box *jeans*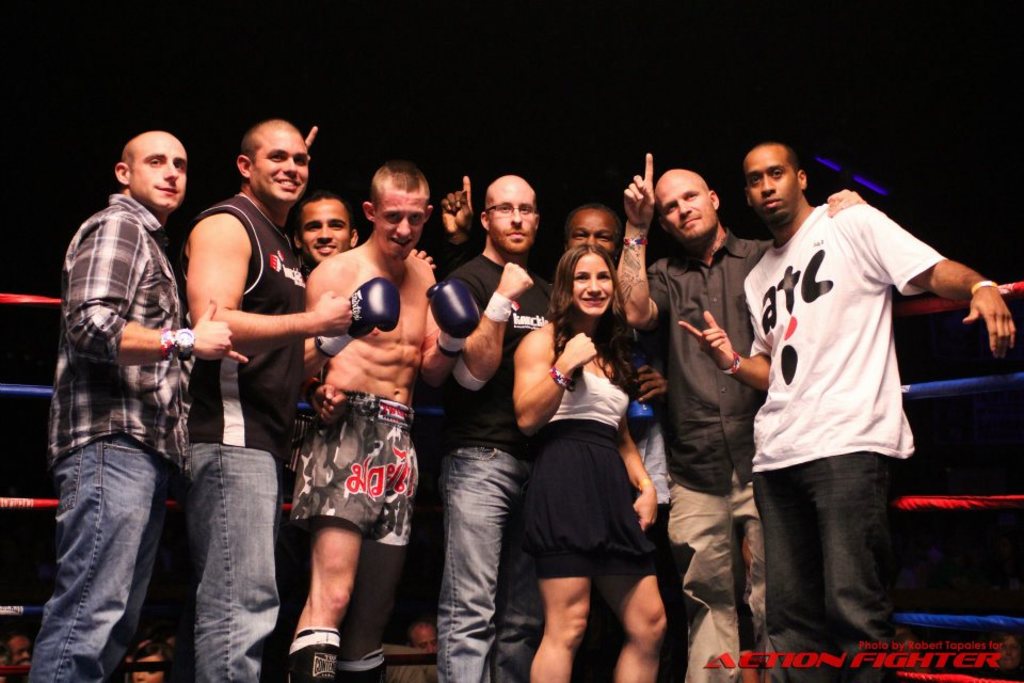
437, 441, 532, 682
